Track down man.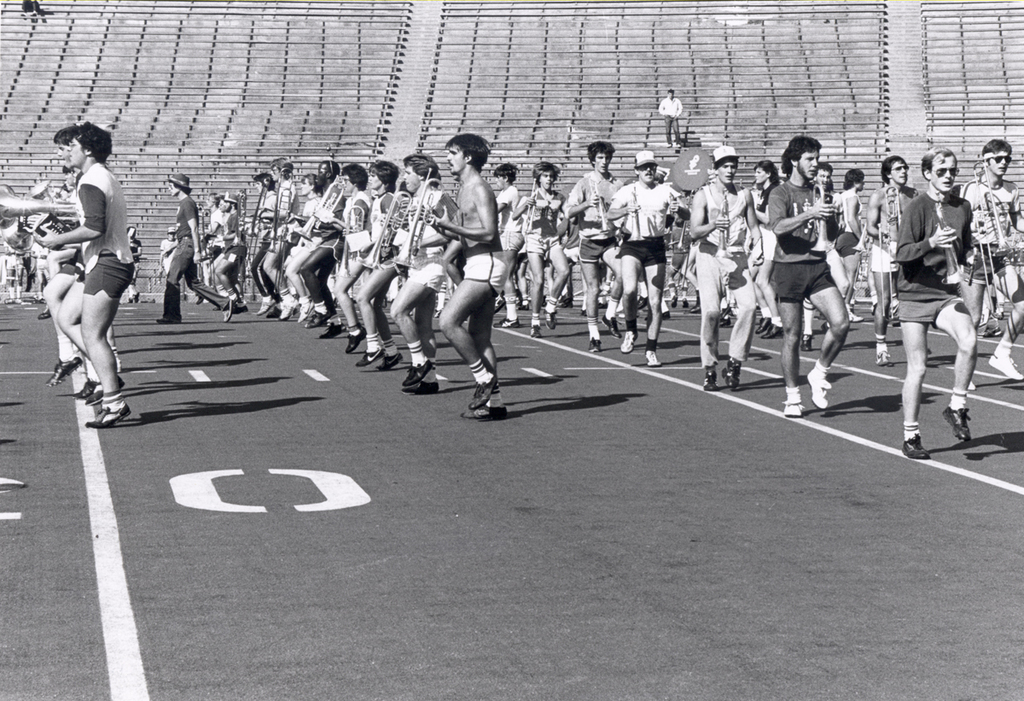
Tracked to [x1=416, y1=116, x2=515, y2=419].
